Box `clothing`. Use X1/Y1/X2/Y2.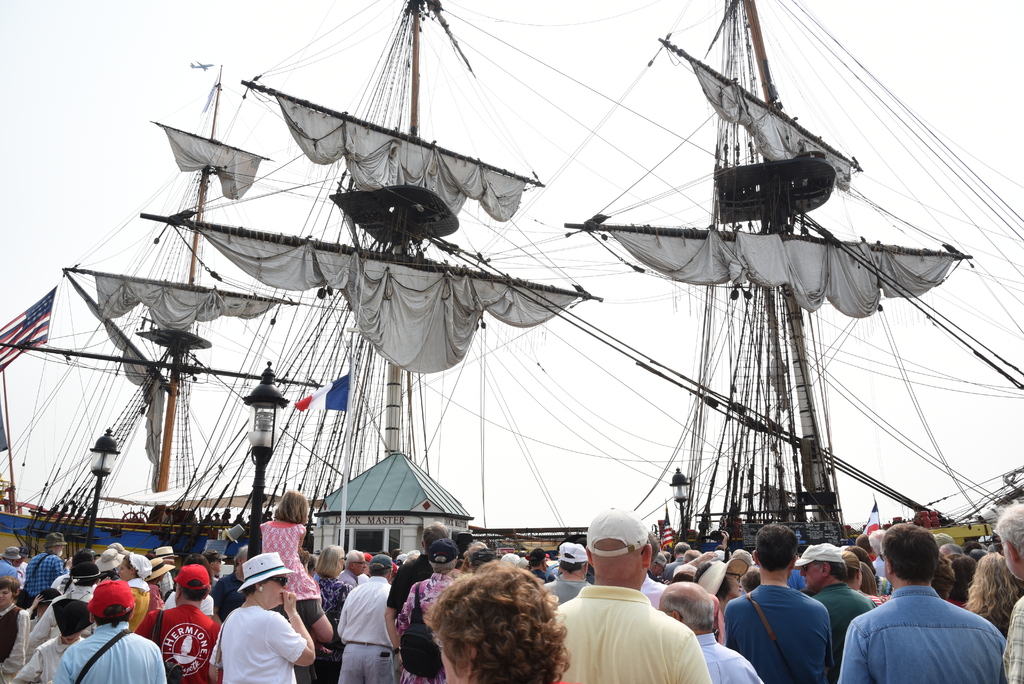
691/634/767/683.
